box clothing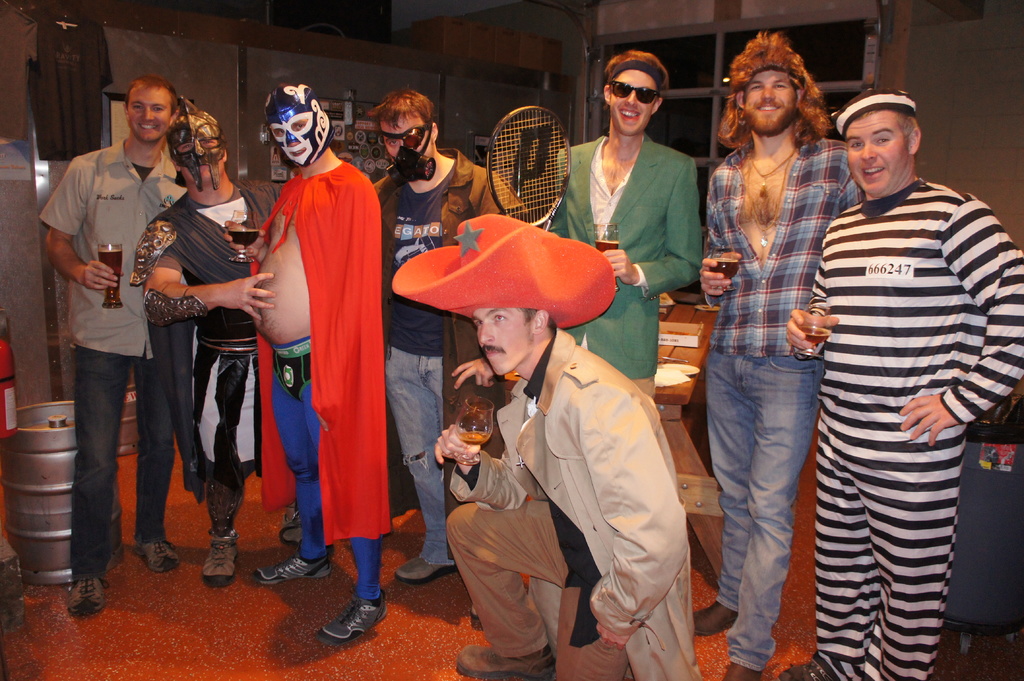
crop(428, 329, 707, 680)
